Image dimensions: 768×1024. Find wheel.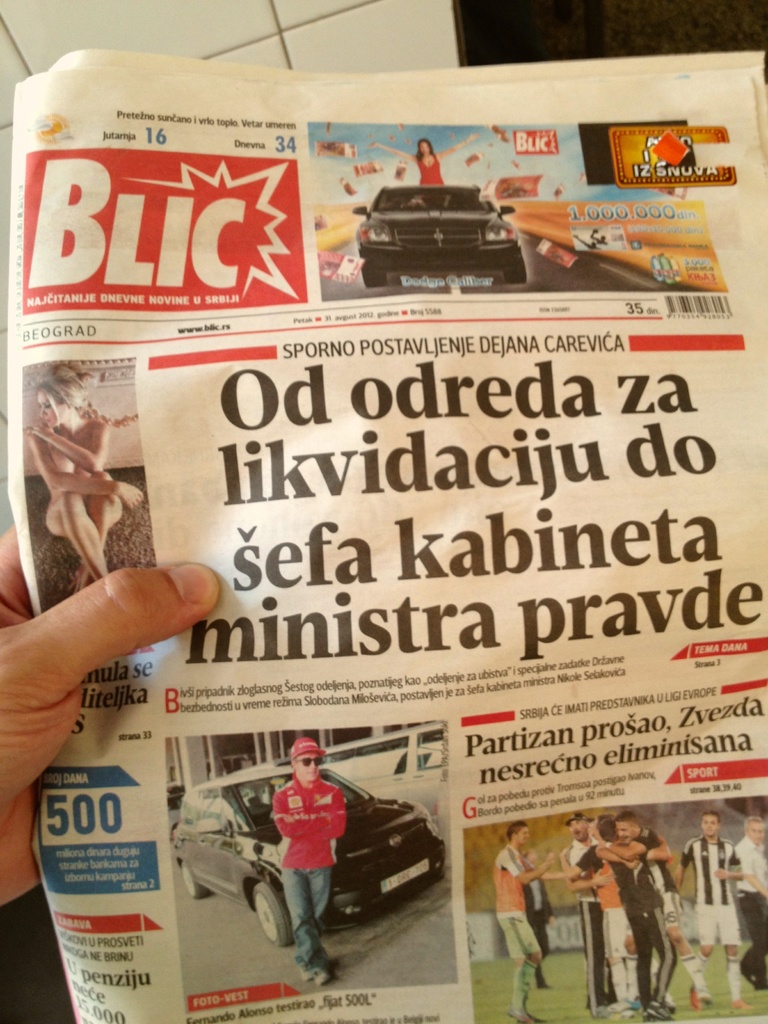
<box>505,259,529,285</box>.
